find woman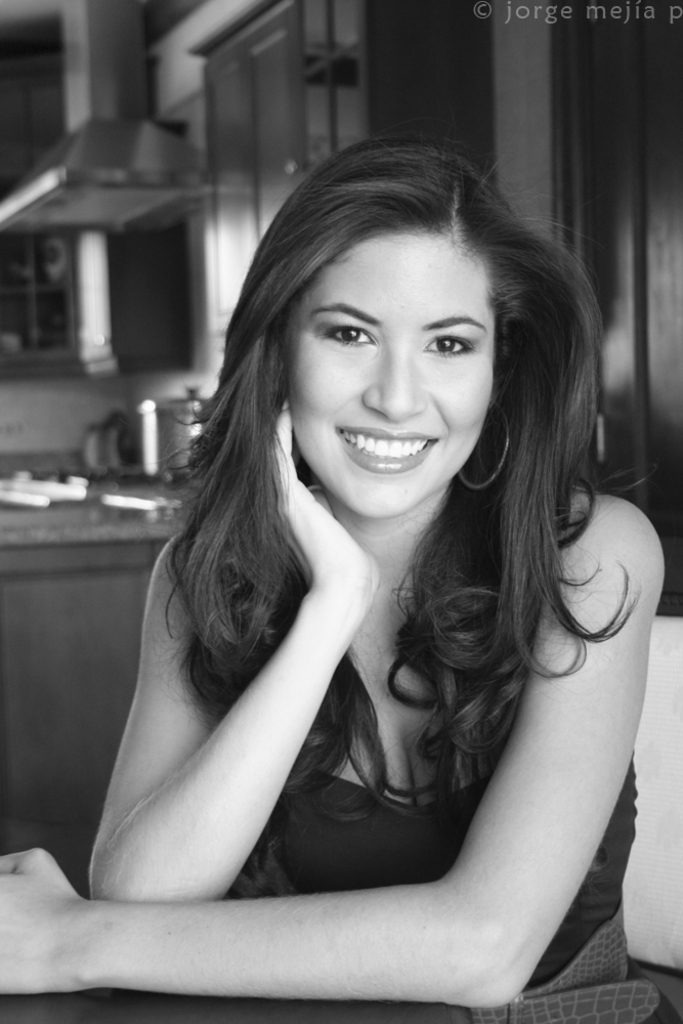
52:122:659:1005
